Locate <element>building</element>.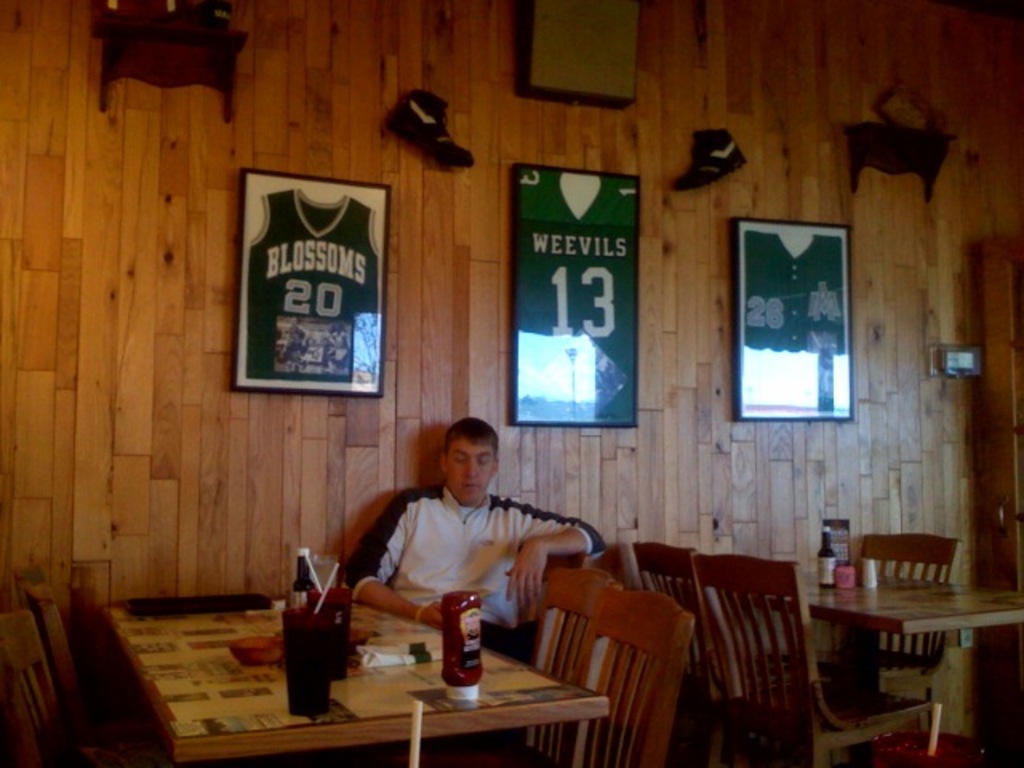
Bounding box: box(0, 0, 1022, 766).
